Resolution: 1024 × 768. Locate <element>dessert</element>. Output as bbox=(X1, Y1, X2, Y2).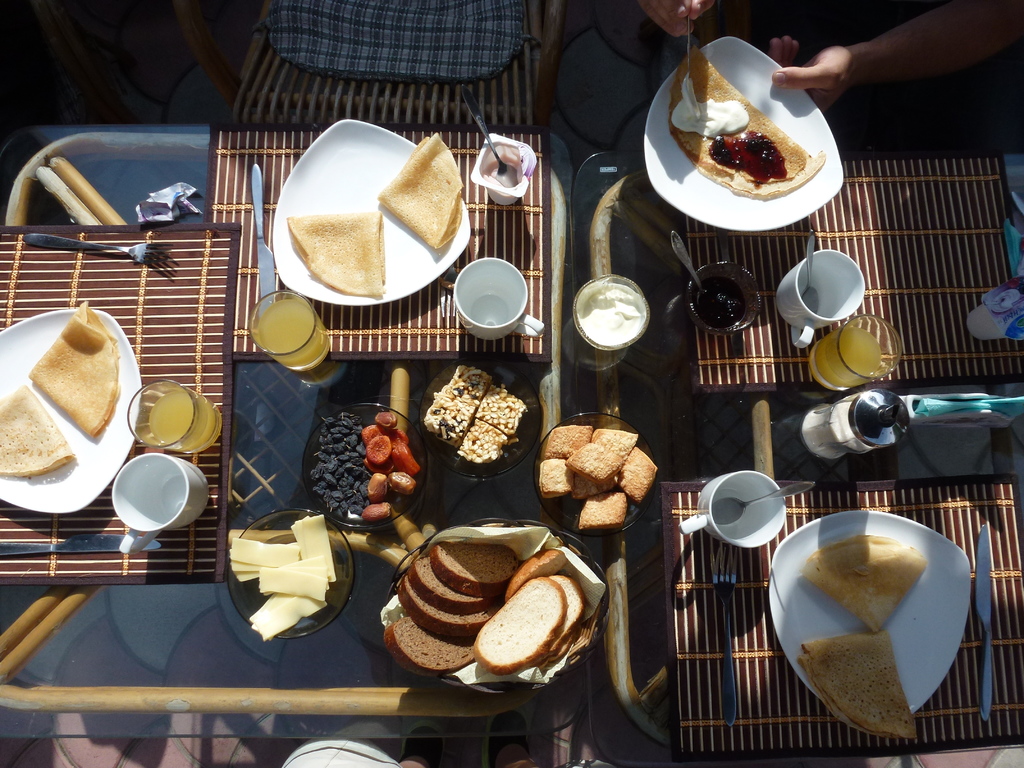
bbox=(0, 383, 81, 479).
